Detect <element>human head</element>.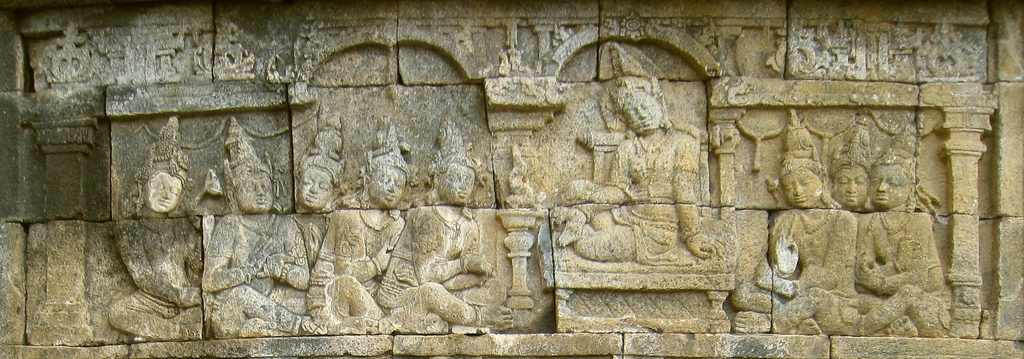
Detected at {"left": 360, "top": 129, "right": 415, "bottom": 213}.
